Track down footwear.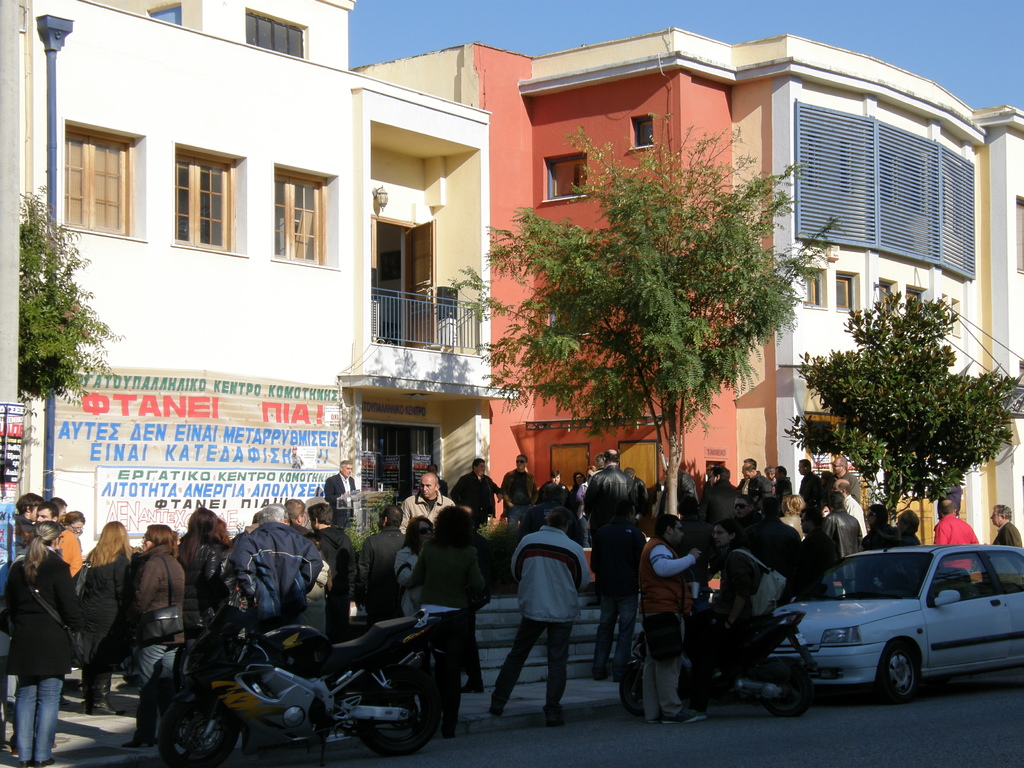
Tracked to <box>664,704,701,721</box>.
